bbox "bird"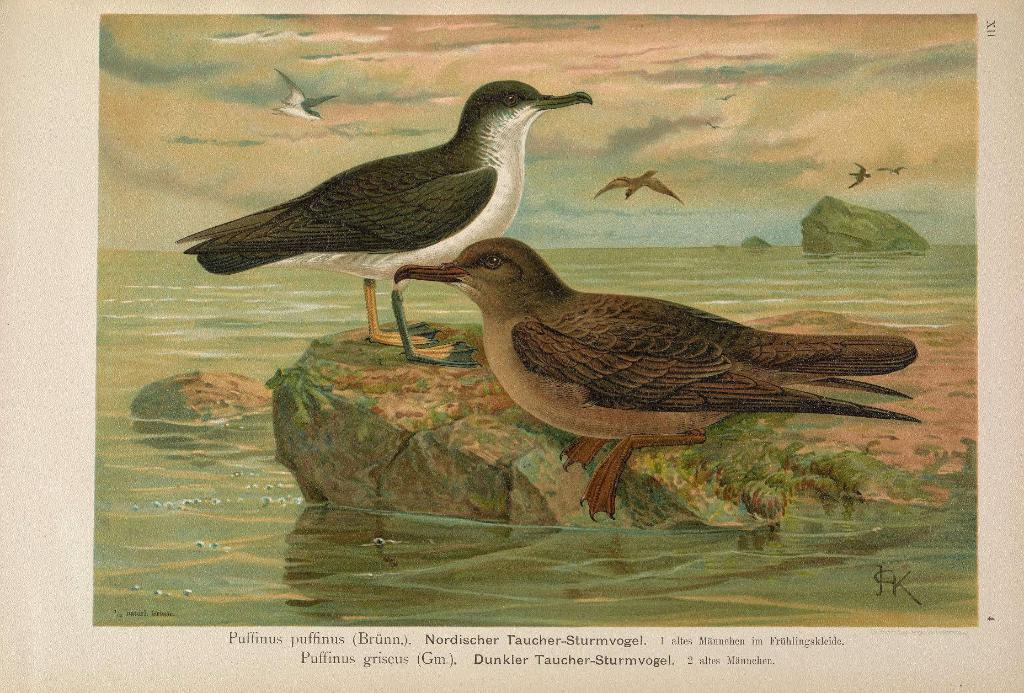
(271, 61, 355, 136)
